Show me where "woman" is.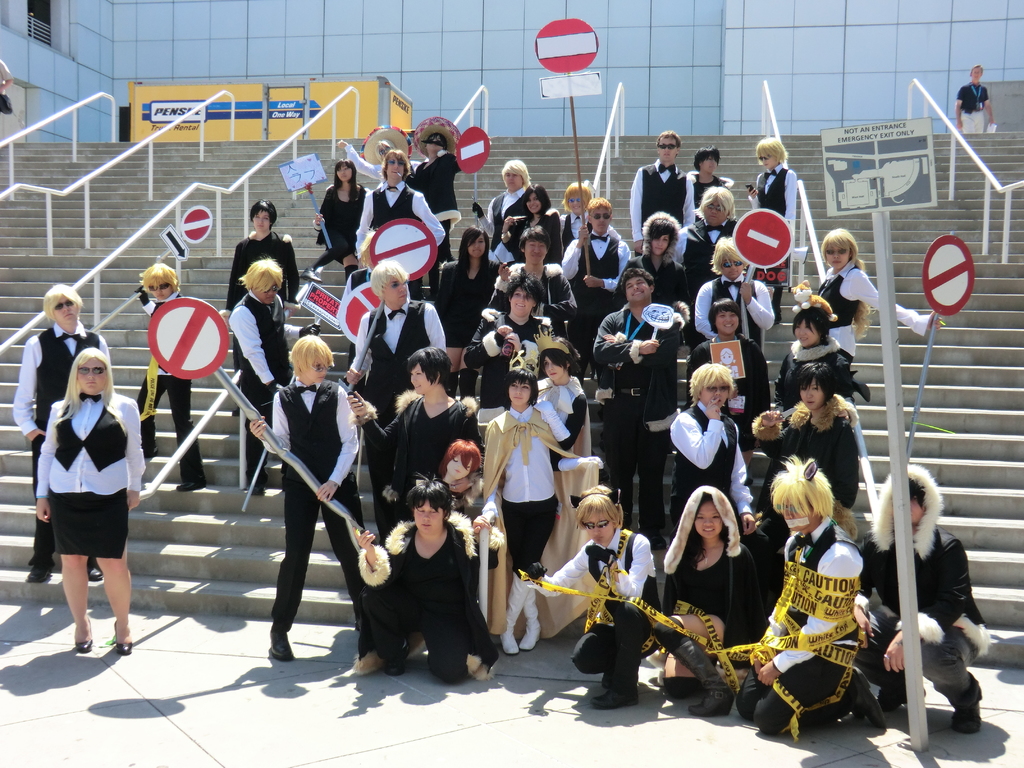
"woman" is at [659,486,770,719].
